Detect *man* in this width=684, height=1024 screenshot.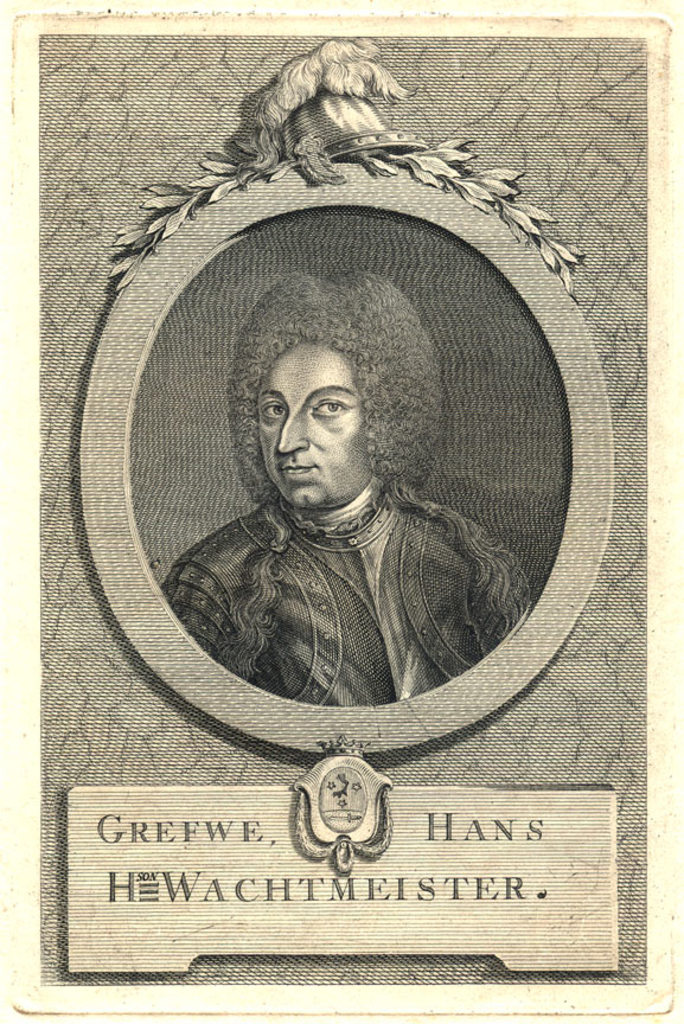
Detection: <region>166, 244, 513, 693</region>.
